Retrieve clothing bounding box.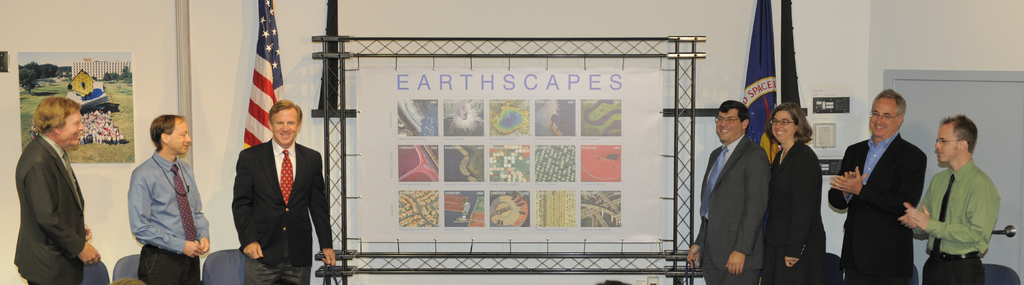
Bounding box: 845, 129, 899, 202.
